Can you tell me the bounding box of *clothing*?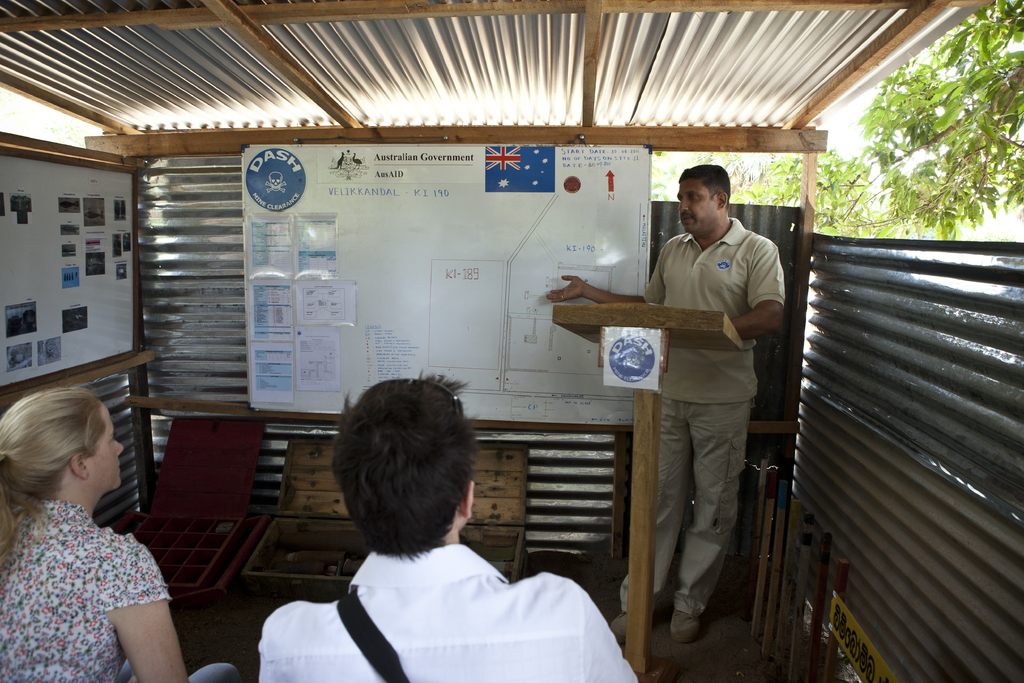
[x1=253, y1=539, x2=639, y2=682].
